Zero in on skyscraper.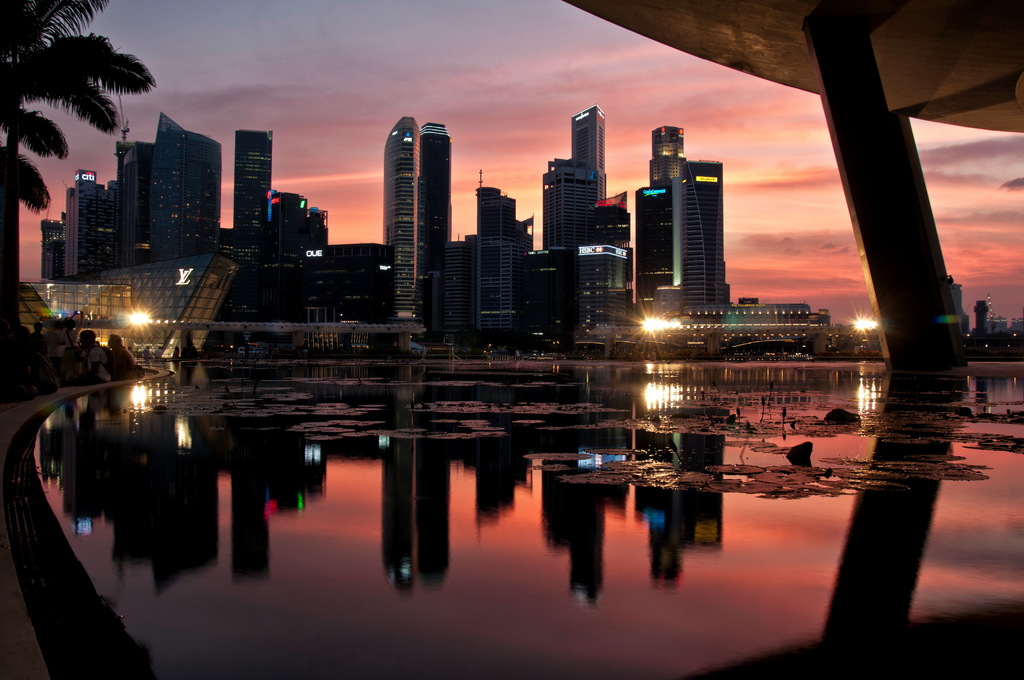
Zeroed in: 230,129,276,320.
